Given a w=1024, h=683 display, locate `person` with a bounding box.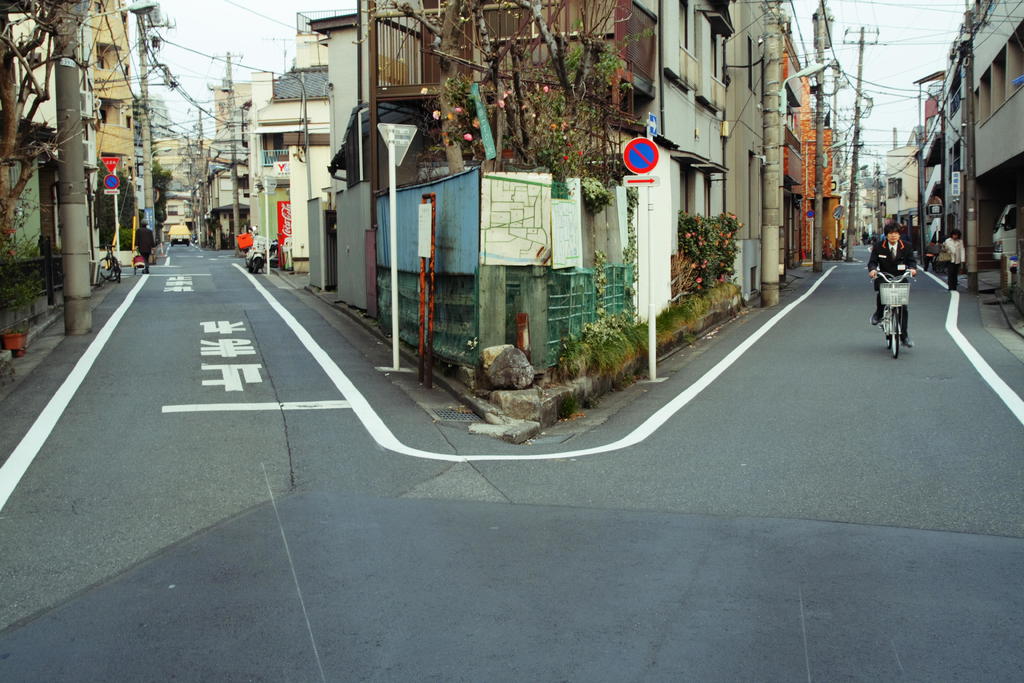
Located: Rect(136, 219, 156, 272).
